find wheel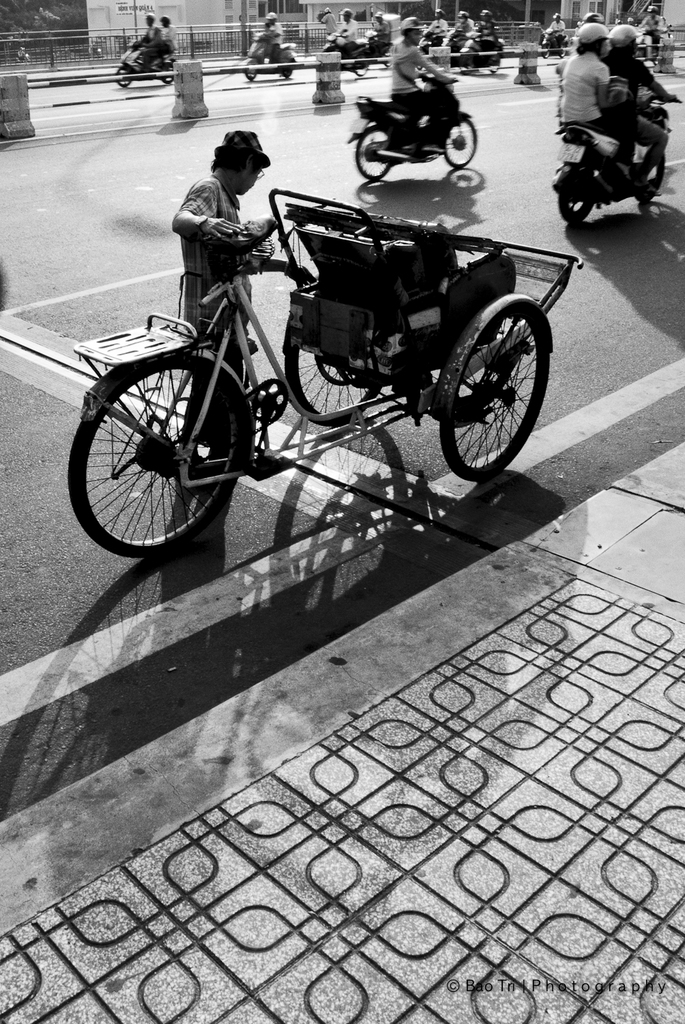
select_region(280, 69, 293, 74)
